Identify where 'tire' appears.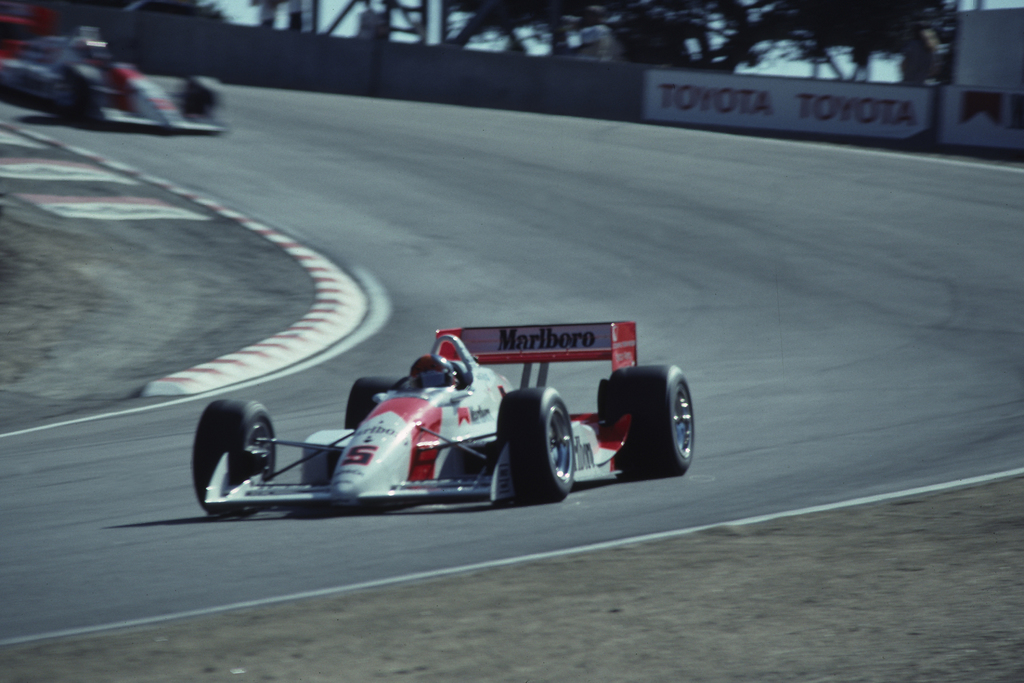
Appears at <box>498,387,577,504</box>.
